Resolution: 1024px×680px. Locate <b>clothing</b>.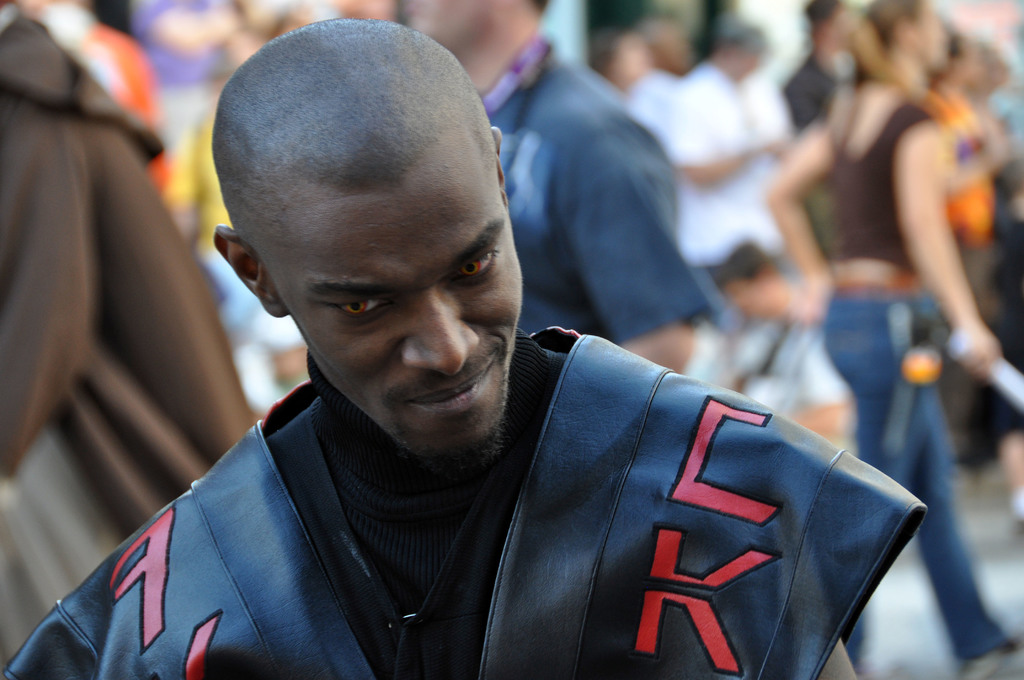
(left=785, top=59, right=836, bottom=250).
